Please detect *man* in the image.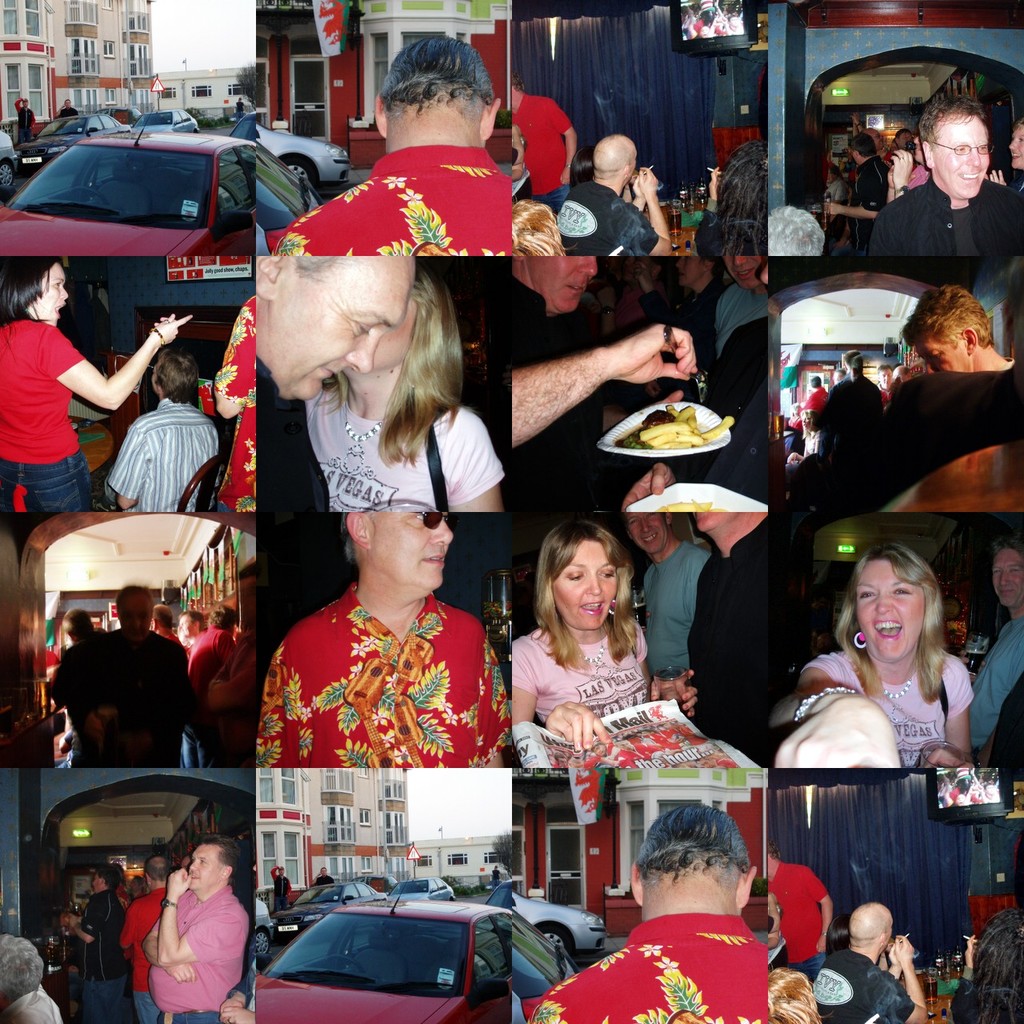
[left=851, top=86, right=1011, bottom=276].
